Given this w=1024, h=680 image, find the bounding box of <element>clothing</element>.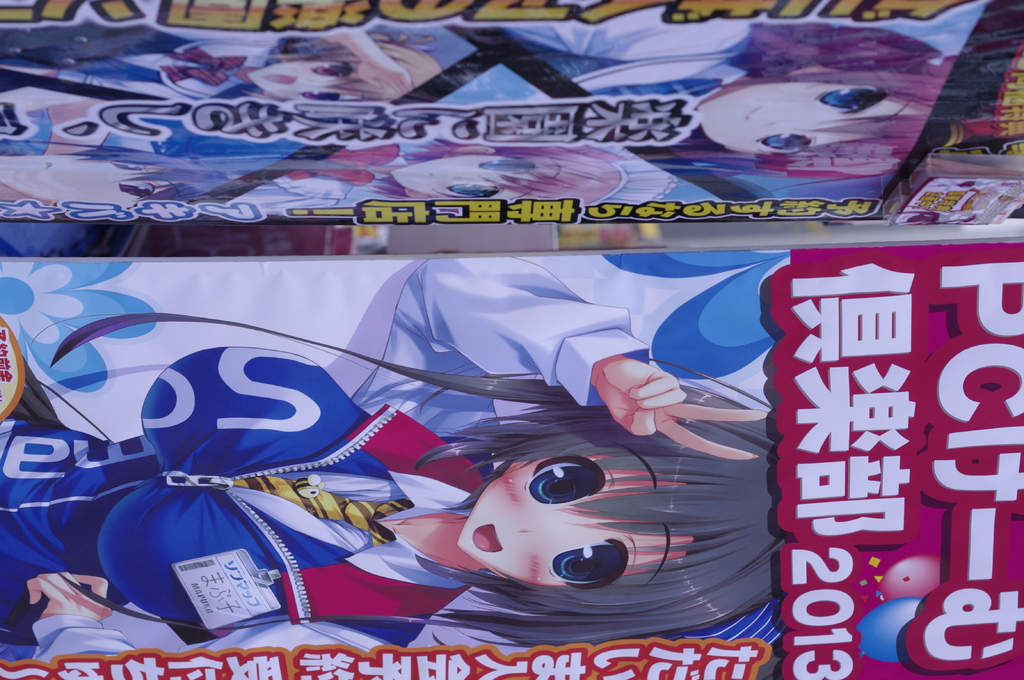
Rect(131, 119, 409, 219).
